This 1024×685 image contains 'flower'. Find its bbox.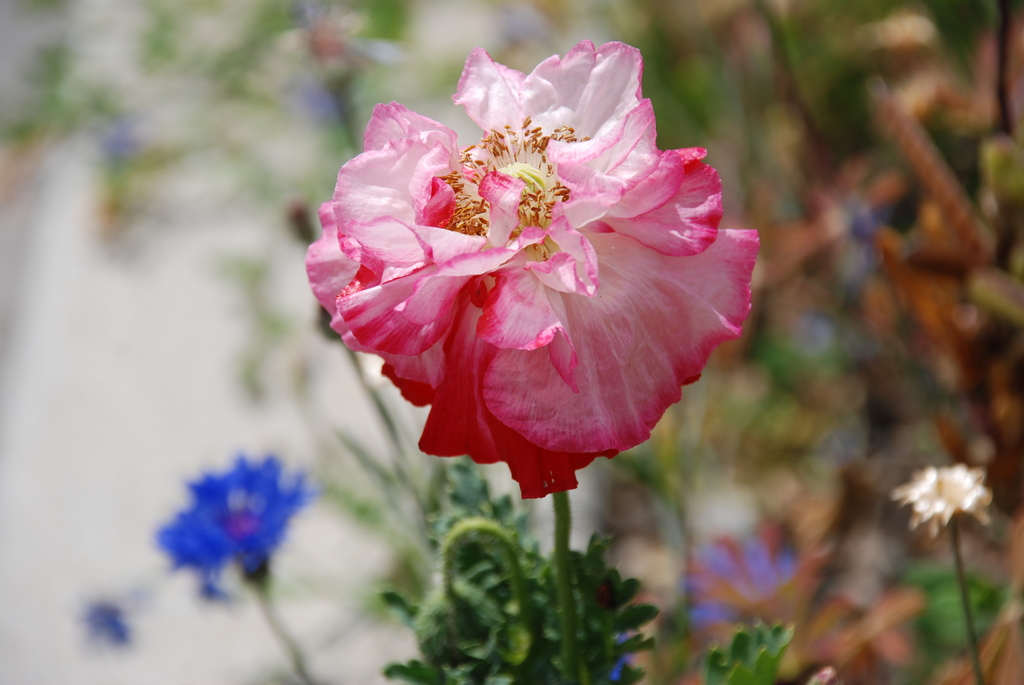
316/57/733/468.
